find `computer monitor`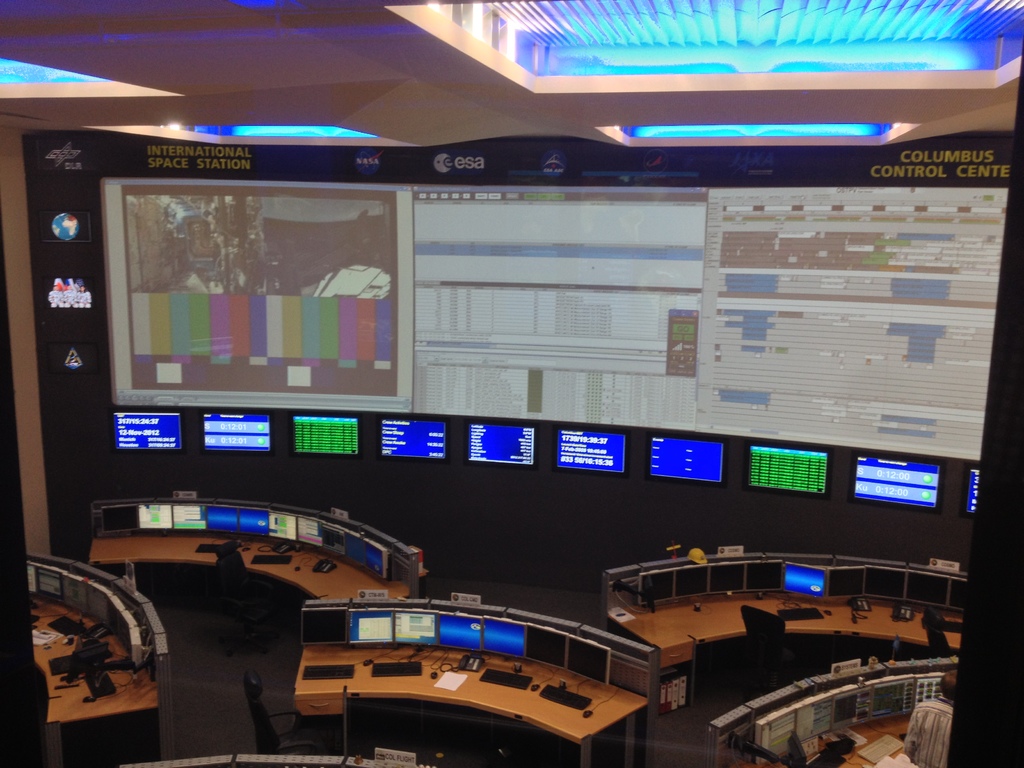
359,536,391,585
